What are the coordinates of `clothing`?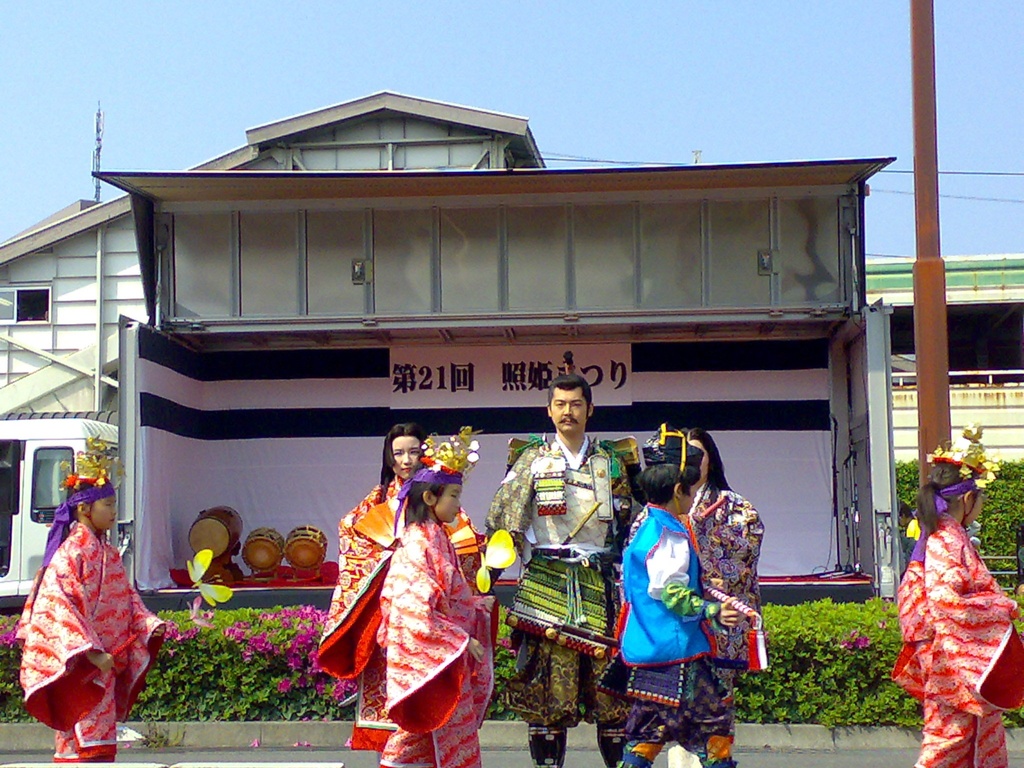
516/639/628/767.
